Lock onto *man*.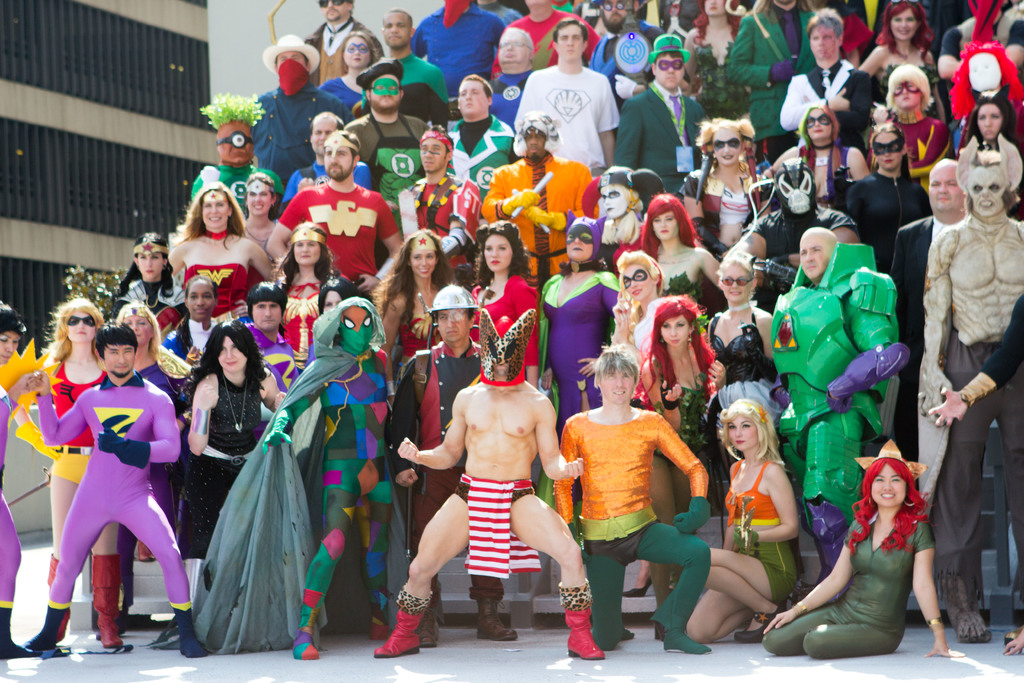
Locked: 494 0 603 75.
